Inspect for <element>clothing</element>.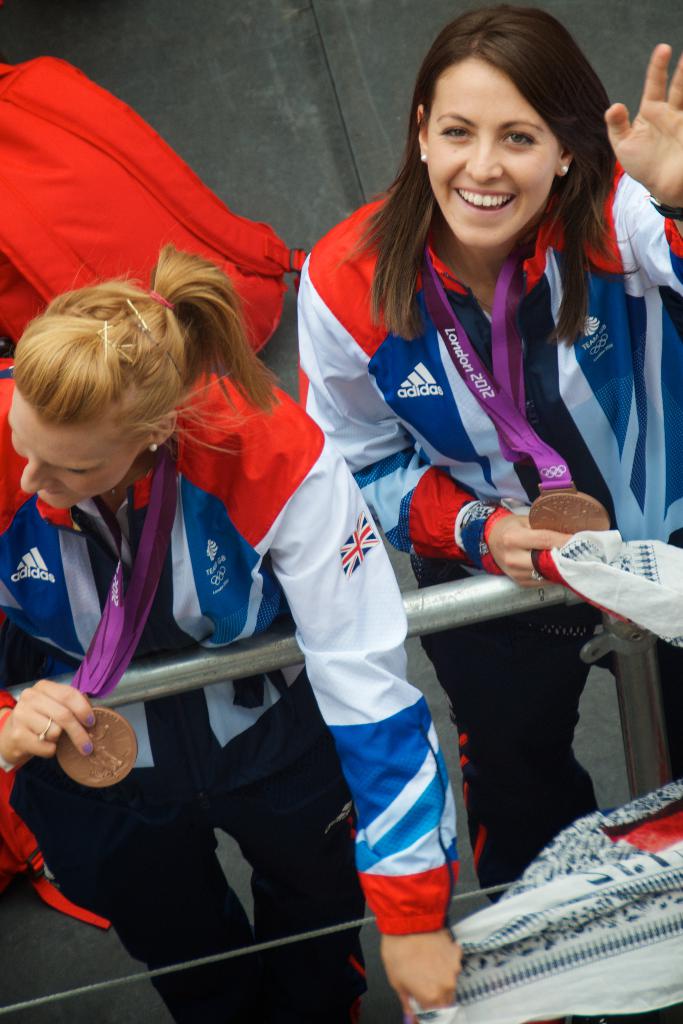
Inspection: [x1=0, y1=366, x2=463, y2=1023].
